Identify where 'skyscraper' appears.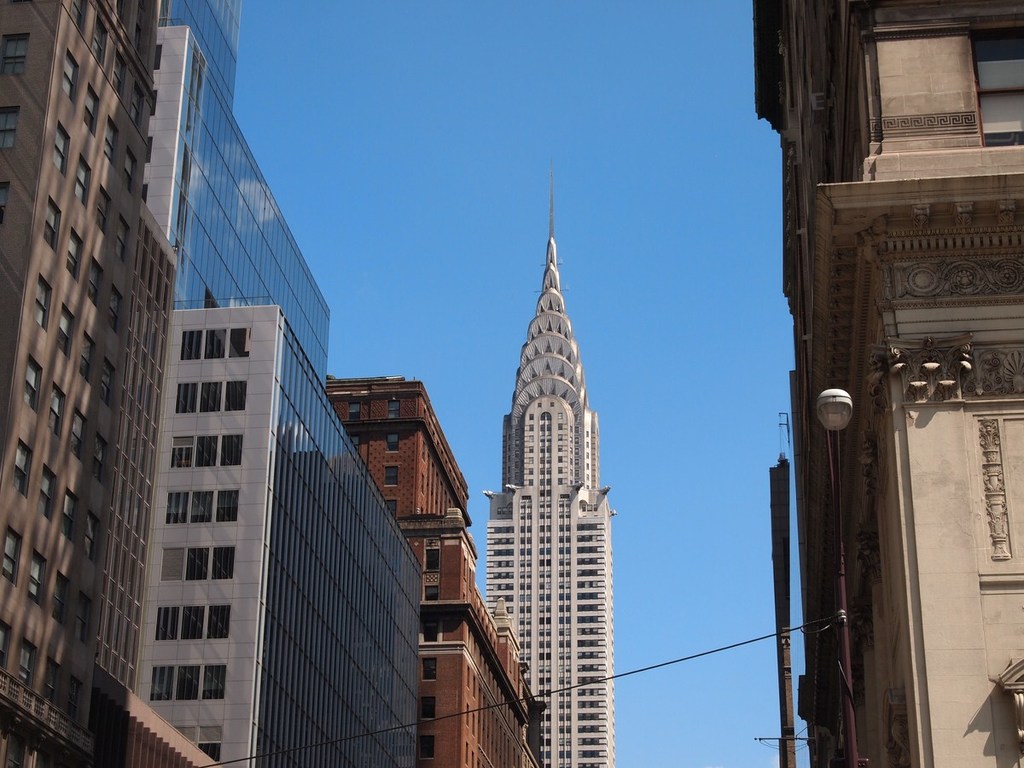
Appears at select_region(468, 192, 634, 767).
